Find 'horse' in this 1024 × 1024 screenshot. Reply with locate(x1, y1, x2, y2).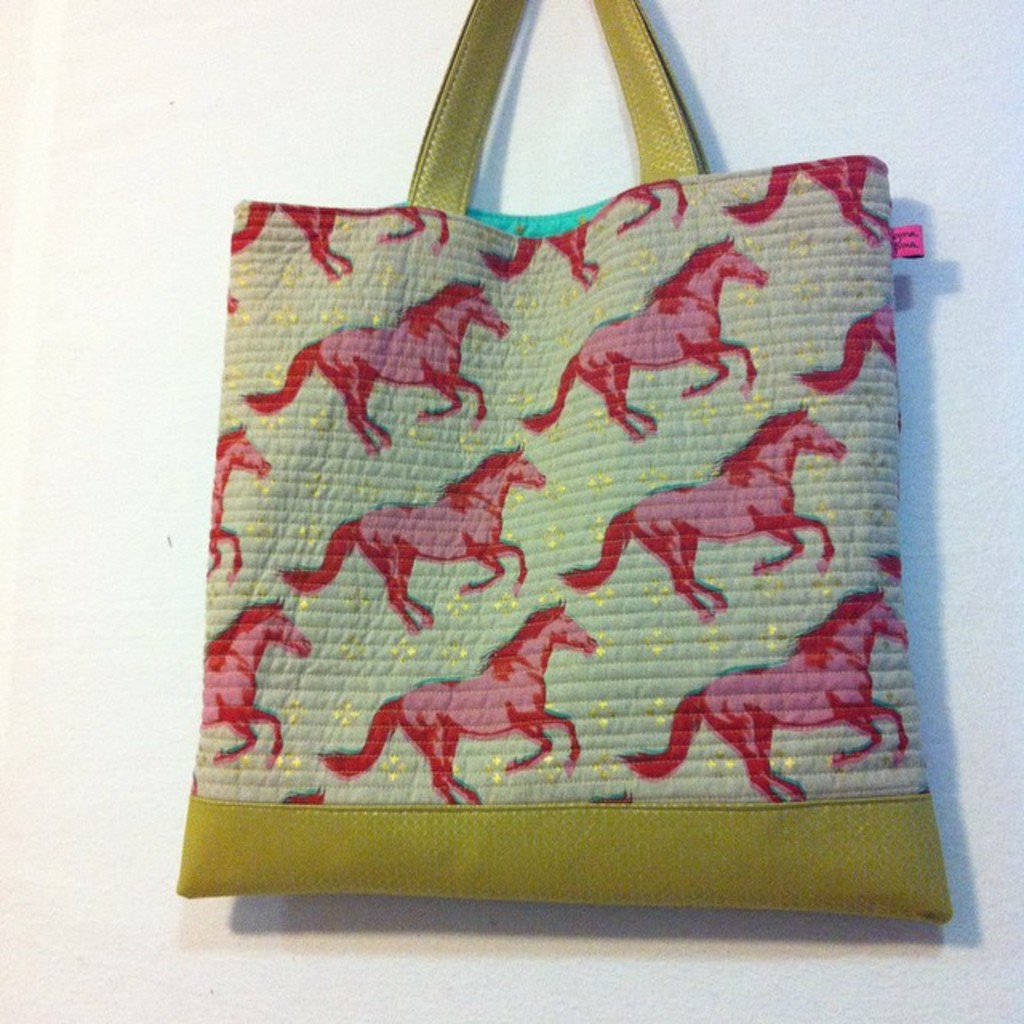
locate(230, 203, 450, 282).
